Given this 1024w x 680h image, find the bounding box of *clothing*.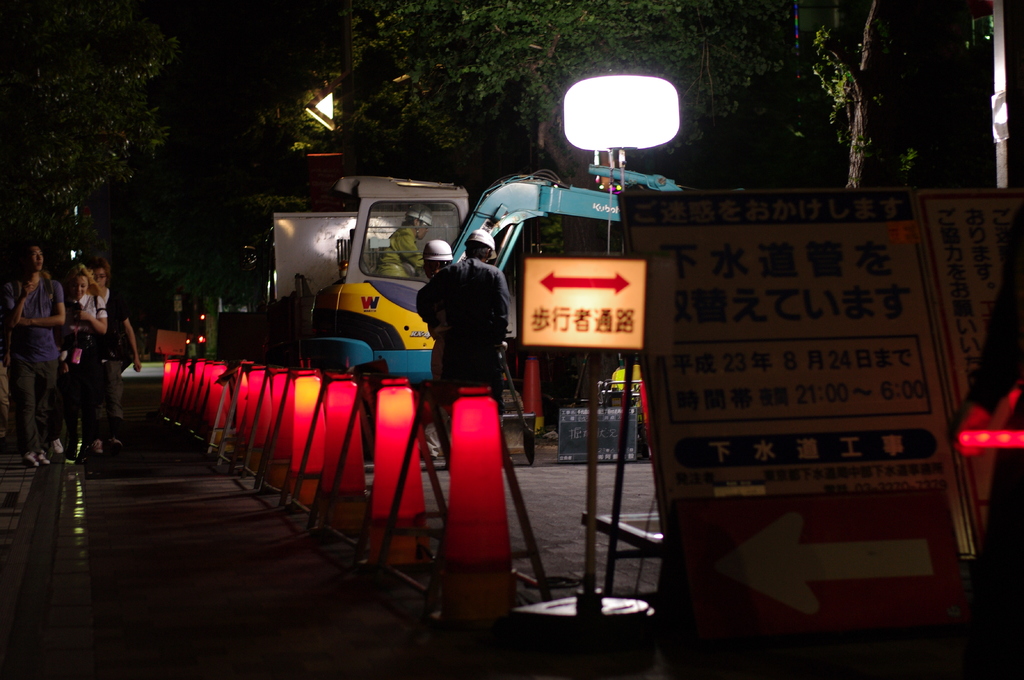
bbox=(58, 288, 107, 439).
